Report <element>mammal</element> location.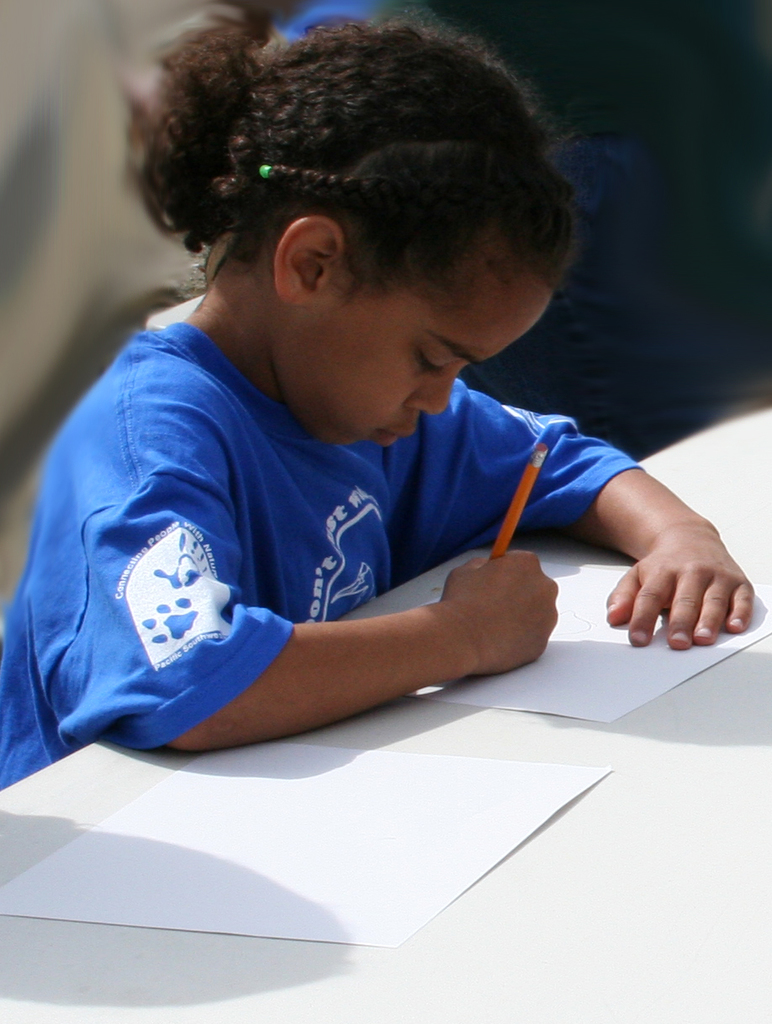
Report: l=0, t=68, r=740, b=899.
